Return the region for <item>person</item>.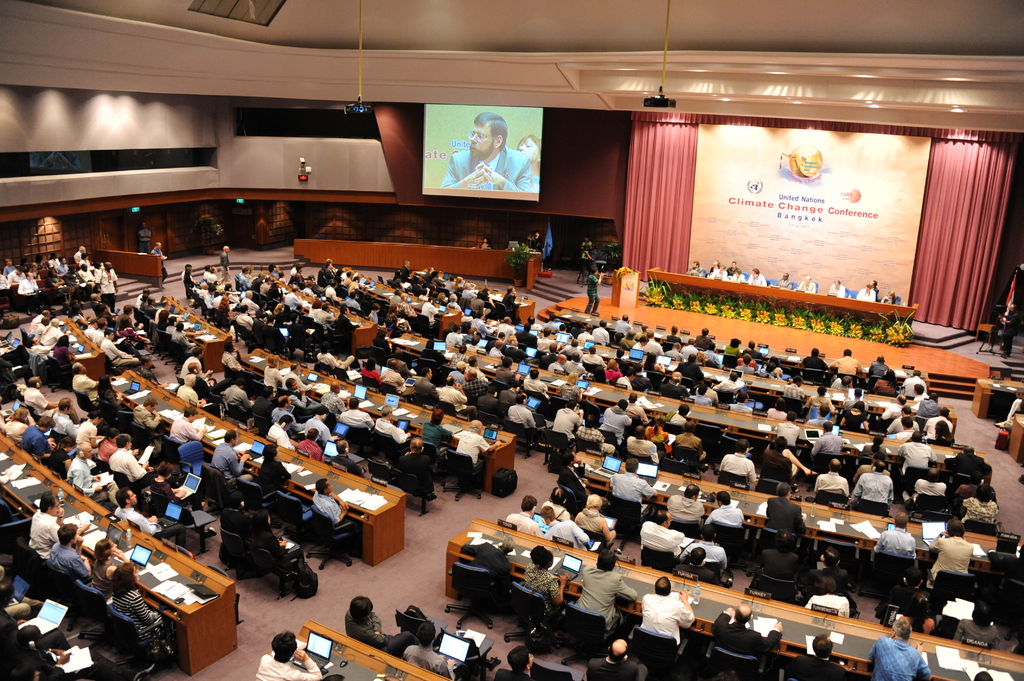
select_region(176, 377, 201, 401).
